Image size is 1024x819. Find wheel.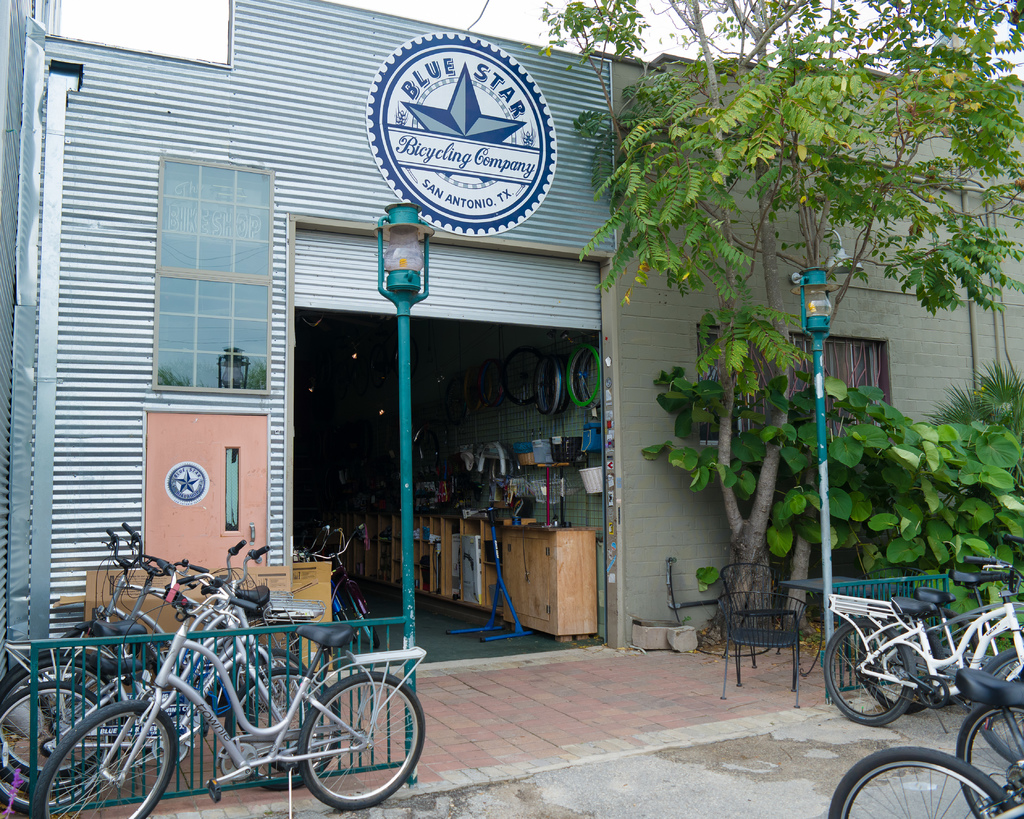
bbox(826, 744, 1023, 818).
